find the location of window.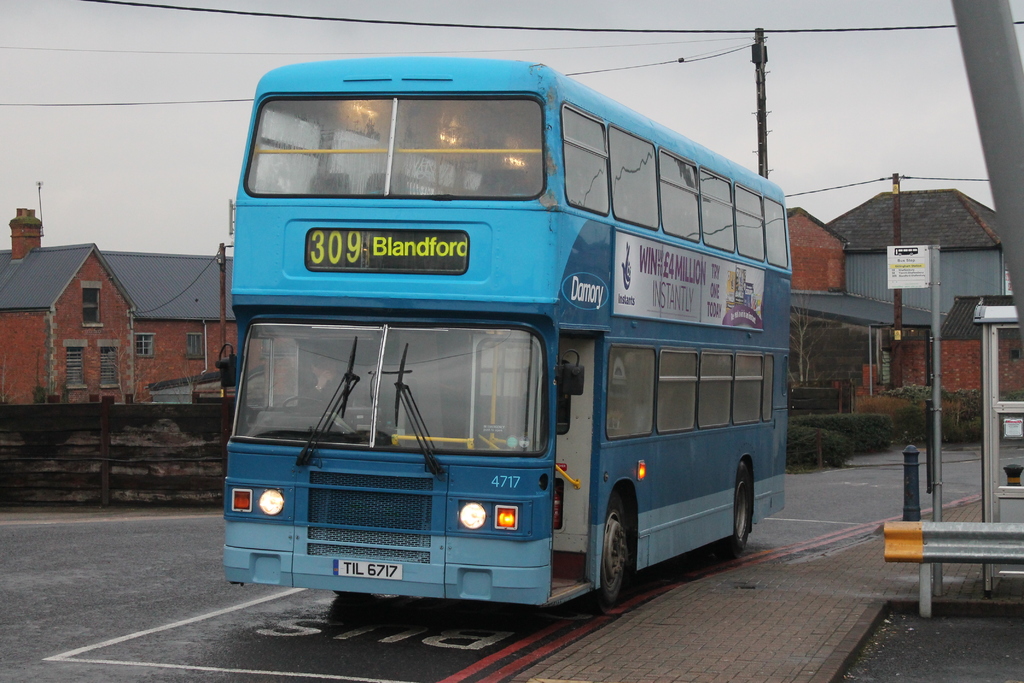
Location: 184/334/209/363.
